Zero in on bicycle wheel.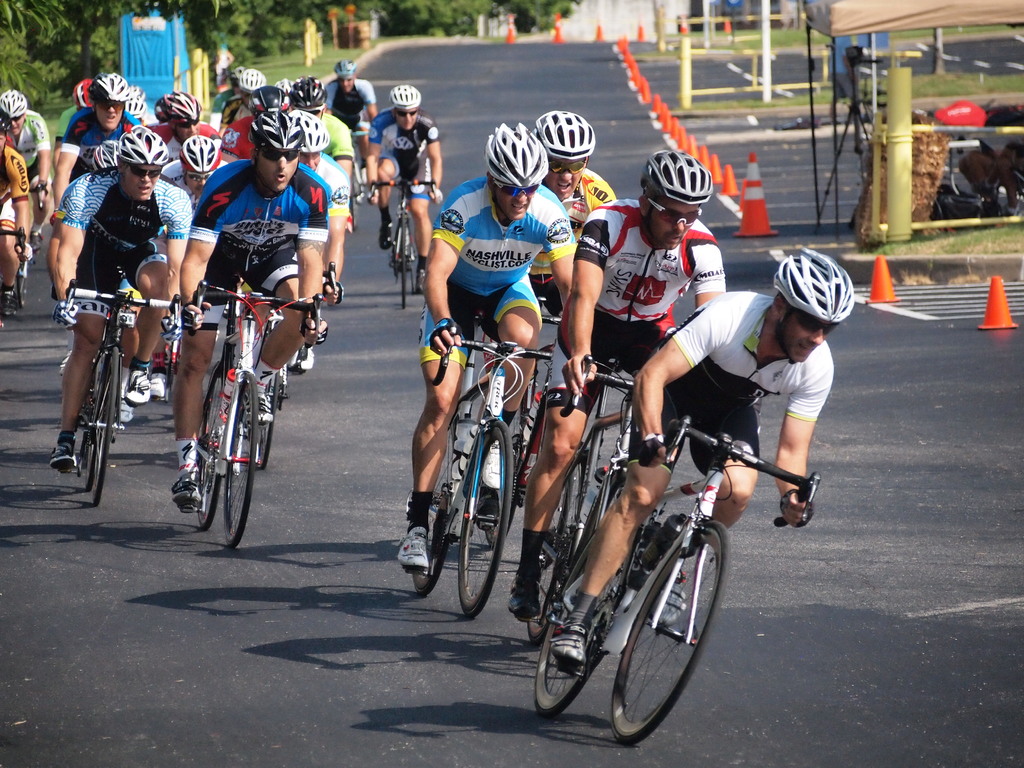
Zeroed in: (left=18, top=274, right=29, bottom=307).
